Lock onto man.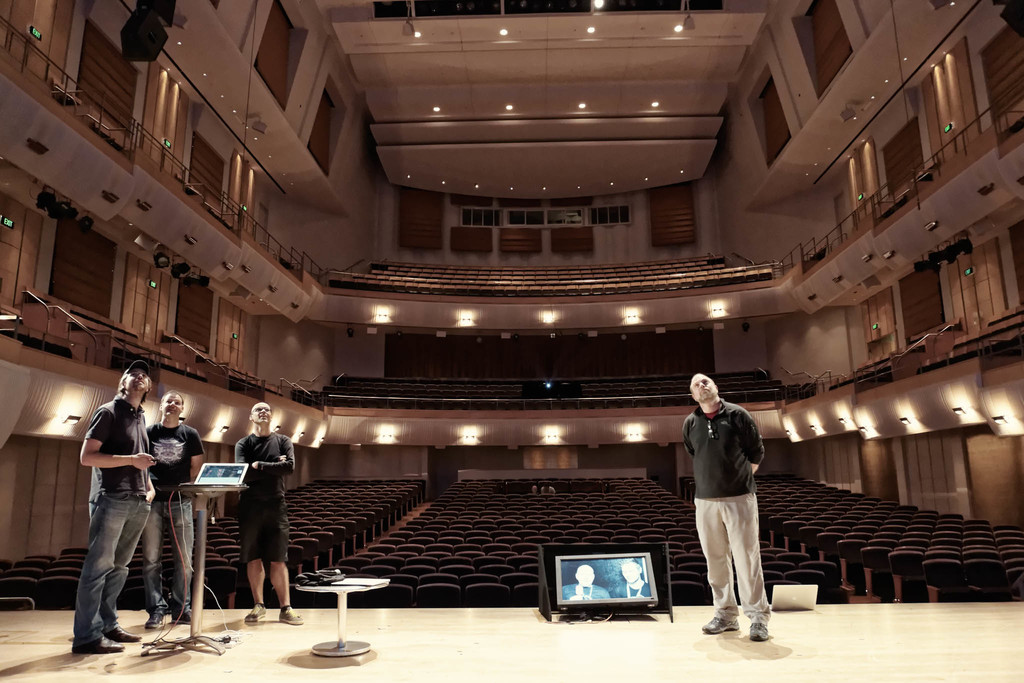
Locked: box(614, 559, 651, 599).
